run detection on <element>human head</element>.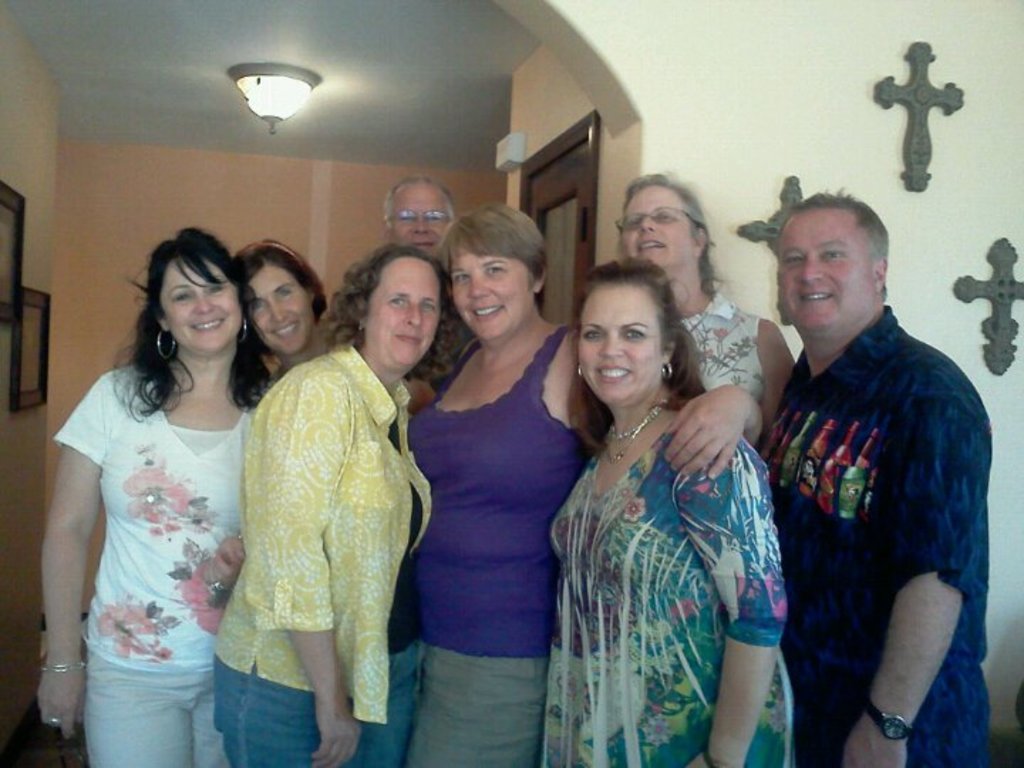
Result: bbox(145, 223, 242, 356).
